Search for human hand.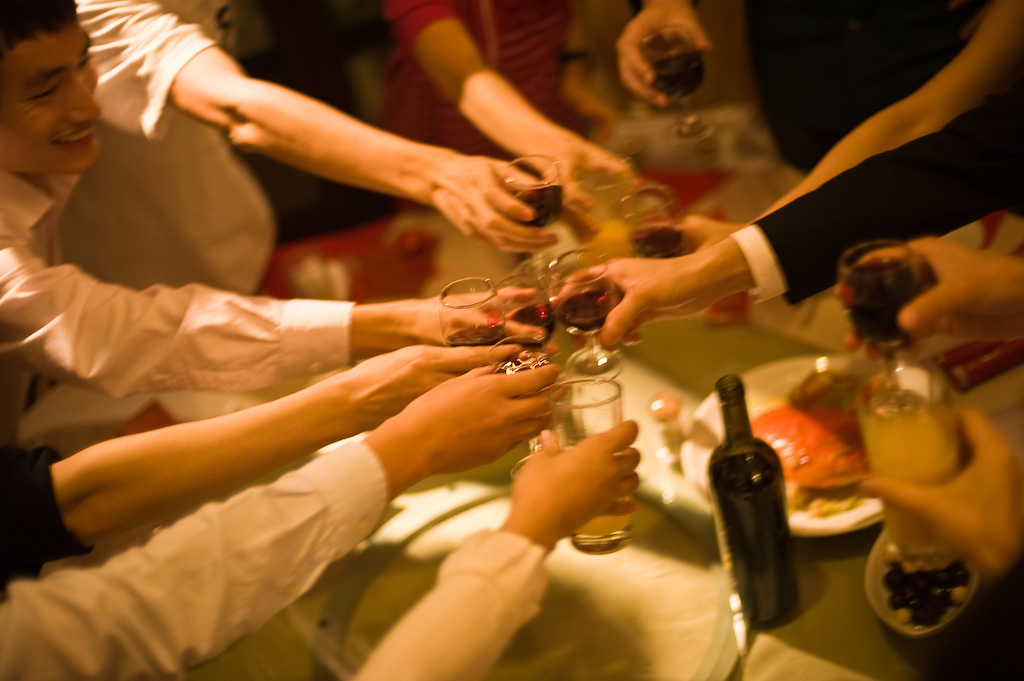
Found at BBox(613, 0, 717, 102).
